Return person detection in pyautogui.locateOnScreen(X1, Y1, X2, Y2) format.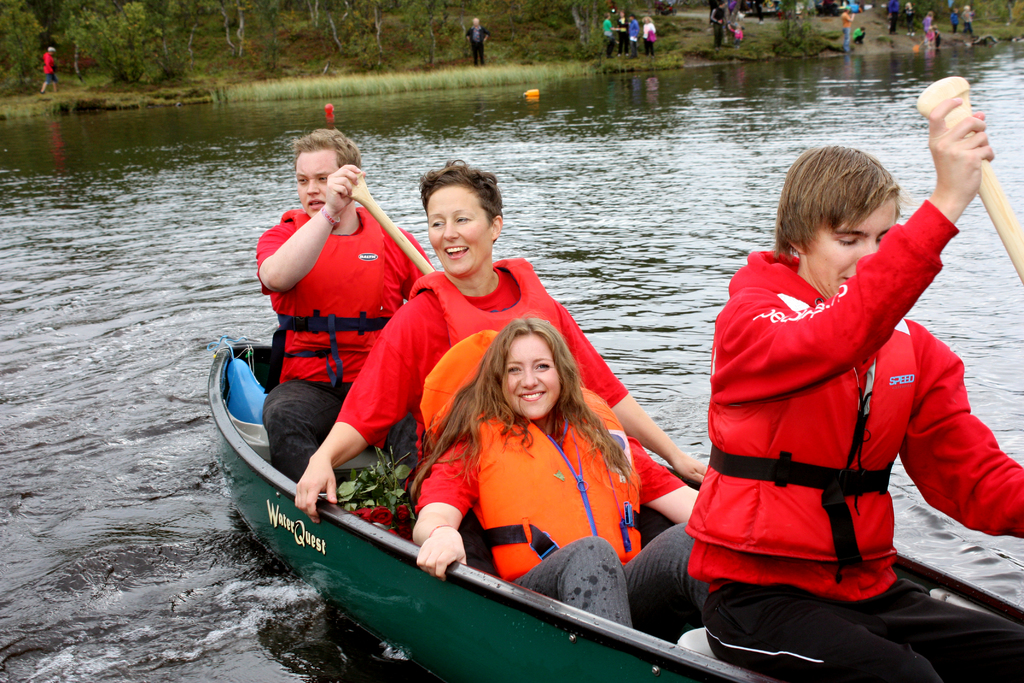
pyautogui.locateOnScreen(35, 44, 61, 99).
